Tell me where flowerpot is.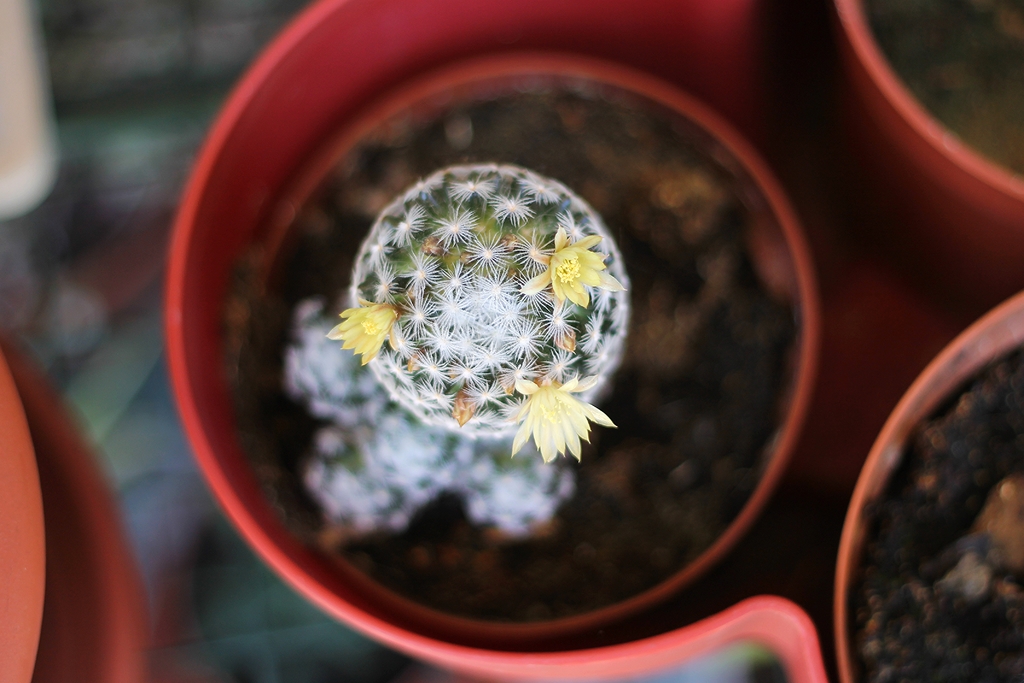
flowerpot is at <box>0,322,143,682</box>.
